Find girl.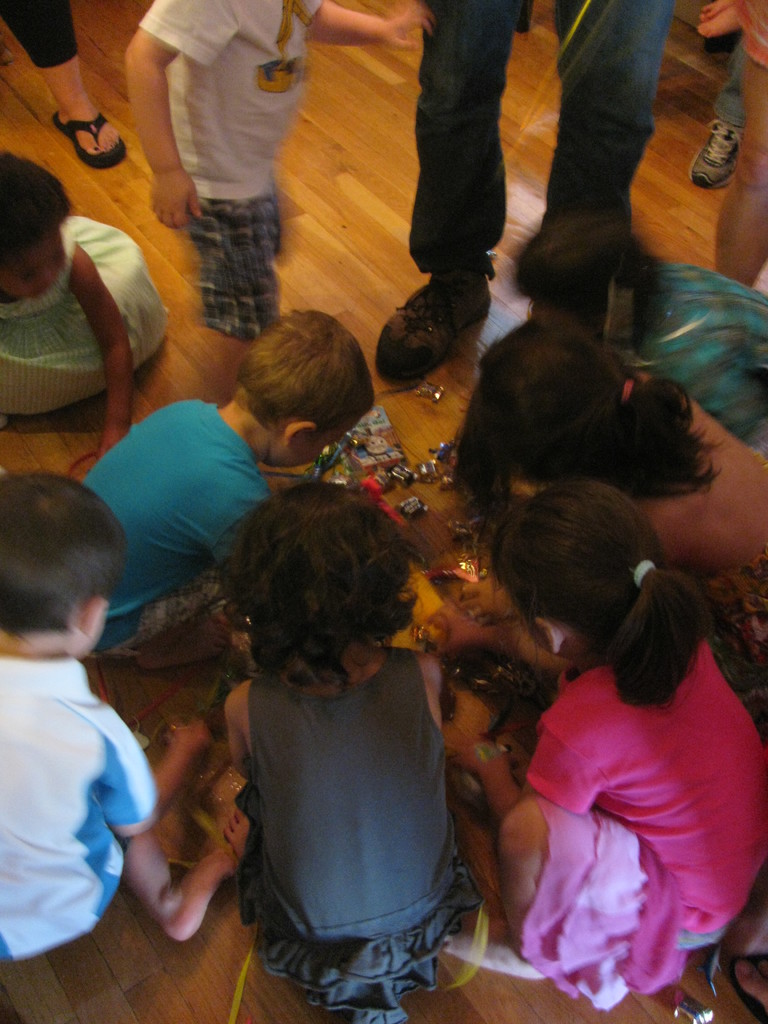
{"x1": 0, "y1": 148, "x2": 176, "y2": 460}.
